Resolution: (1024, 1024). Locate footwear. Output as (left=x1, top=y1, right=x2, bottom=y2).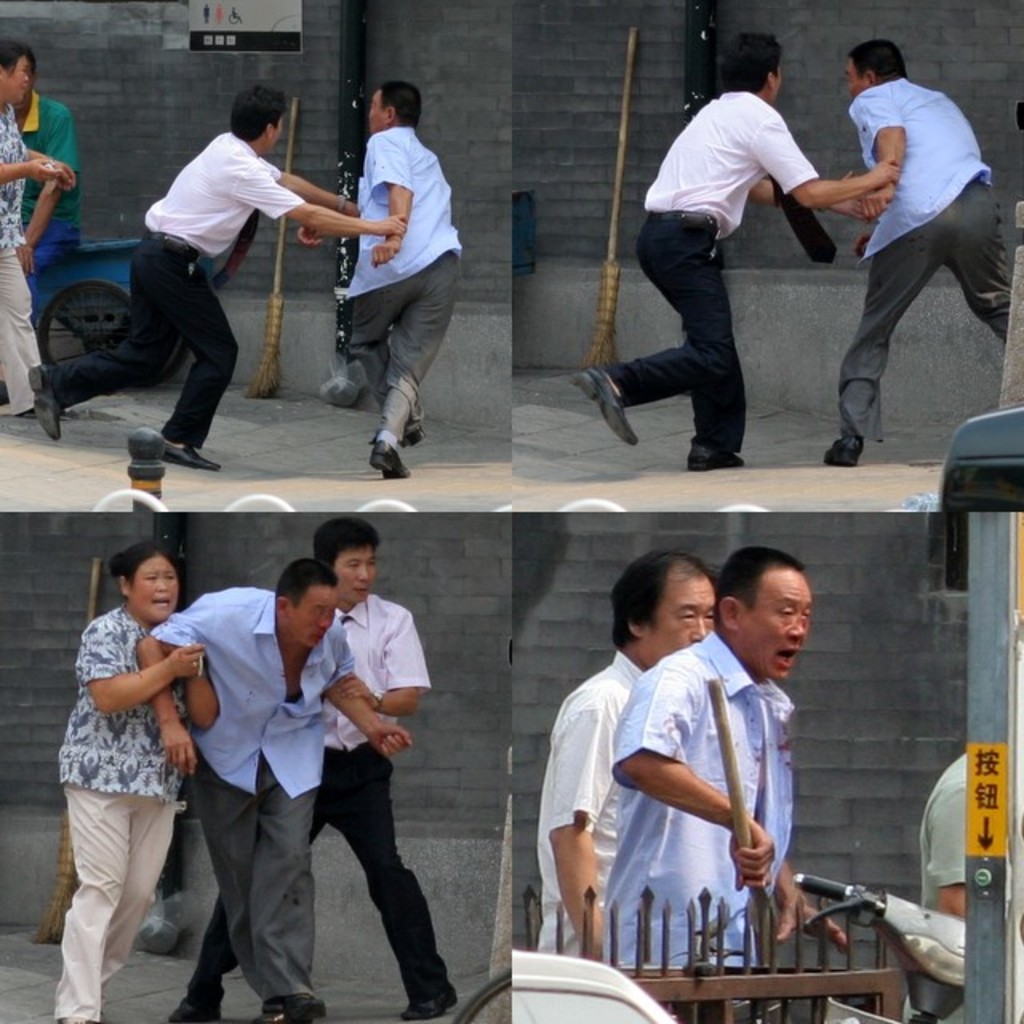
(left=26, top=360, right=64, bottom=442).
